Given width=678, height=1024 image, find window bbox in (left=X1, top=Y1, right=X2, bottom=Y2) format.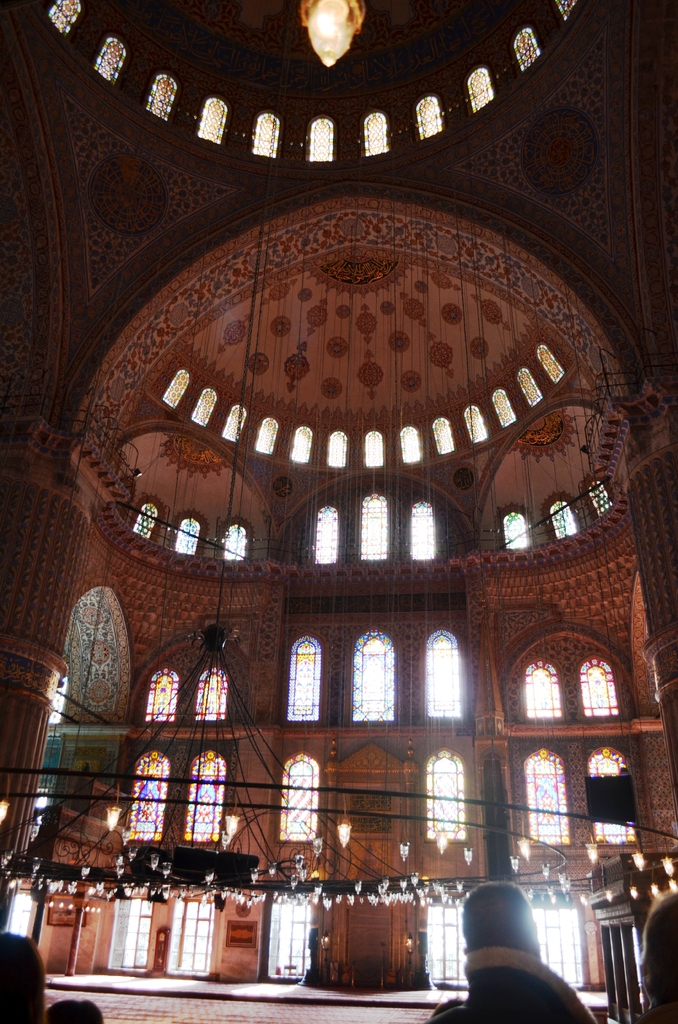
(left=557, top=0, right=575, bottom=20).
